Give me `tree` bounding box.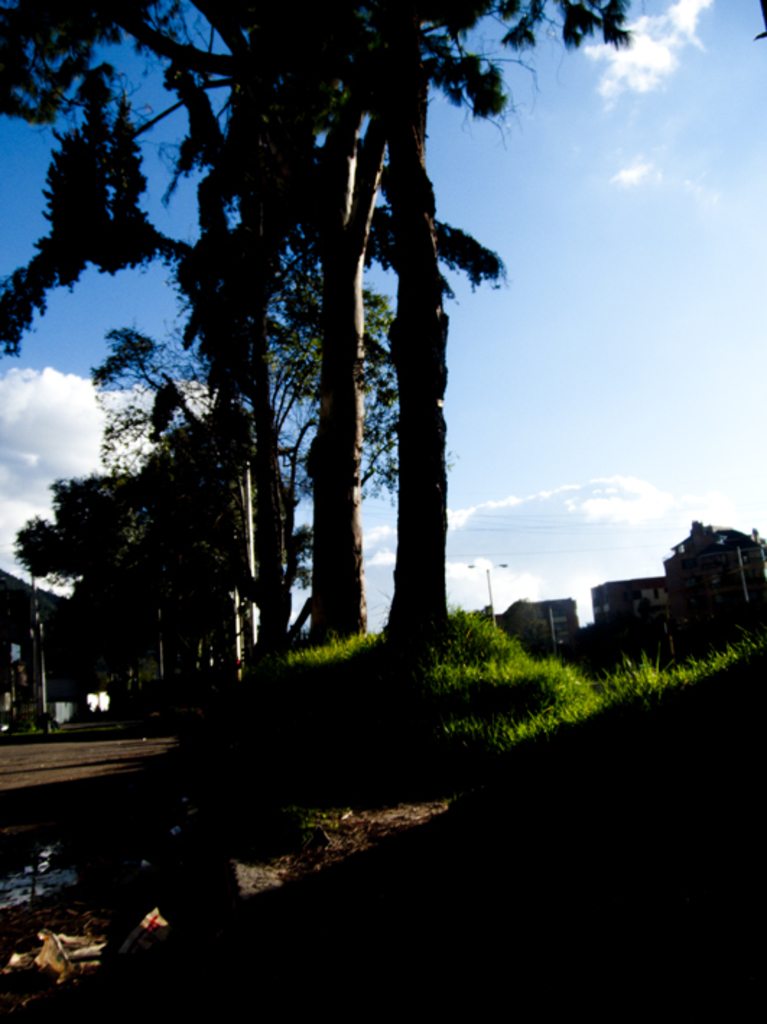
l=683, t=514, r=741, b=648.
